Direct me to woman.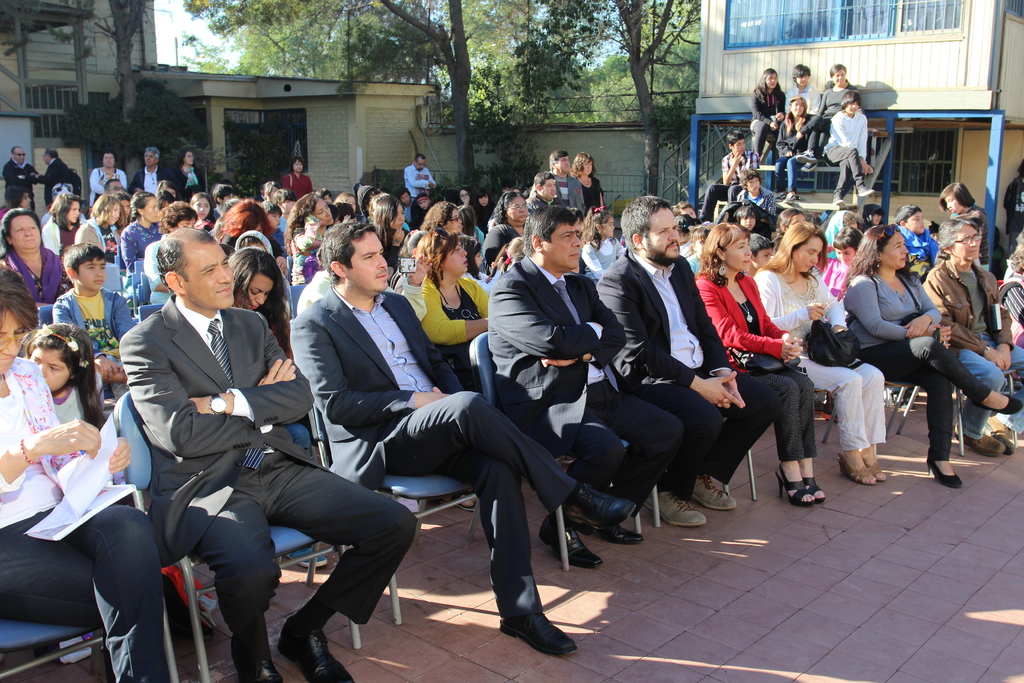
Direction: region(281, 193, 337, 279).
